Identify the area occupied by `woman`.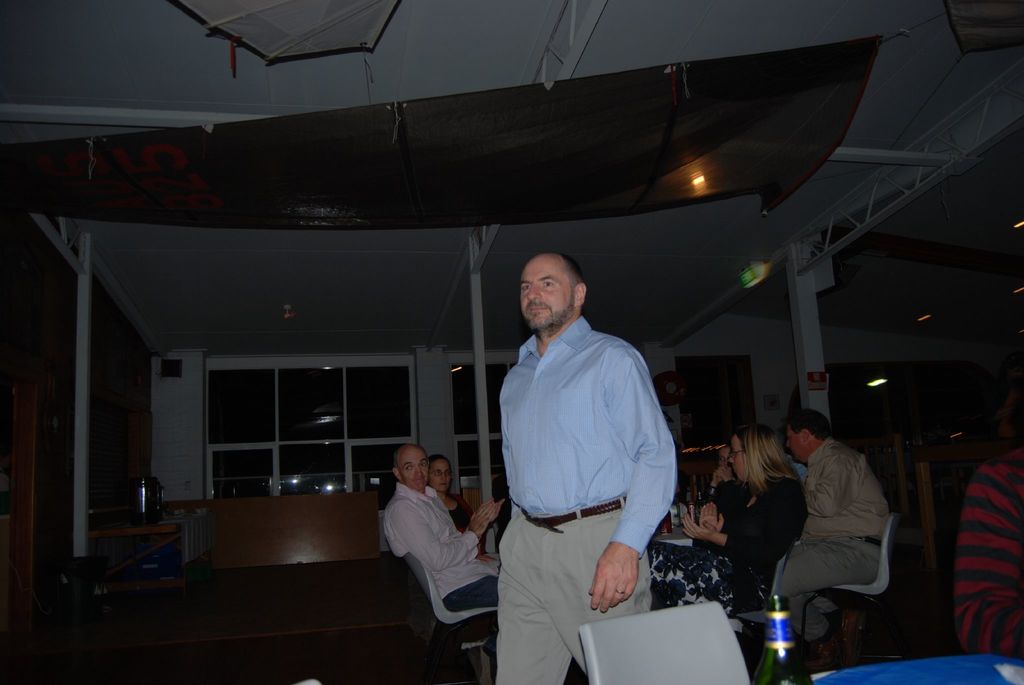
Area: 424,452,472,536.
